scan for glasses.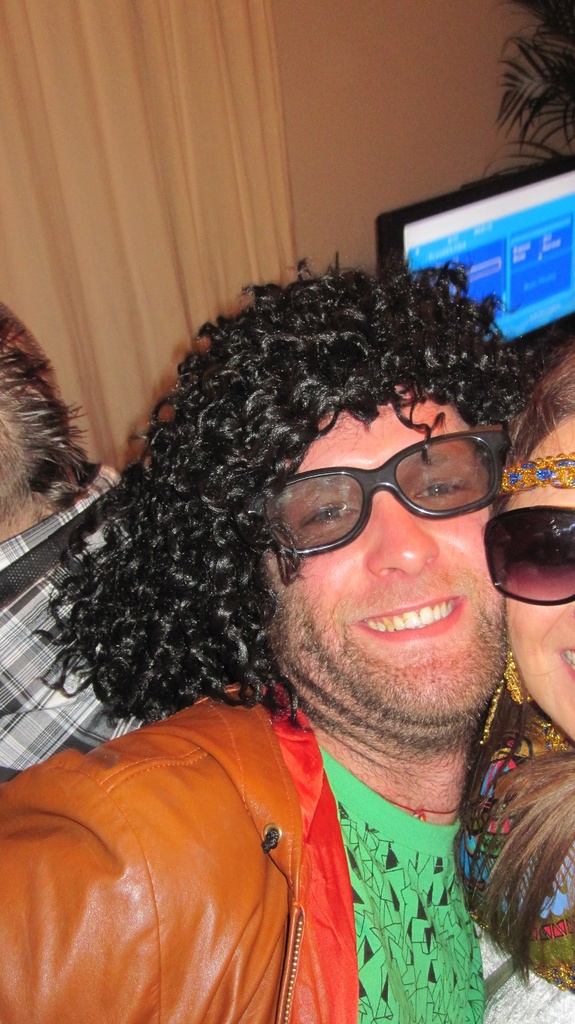
Scan result: {"left": 476, "top": 506, "right": 574, "bottom": 608}.
